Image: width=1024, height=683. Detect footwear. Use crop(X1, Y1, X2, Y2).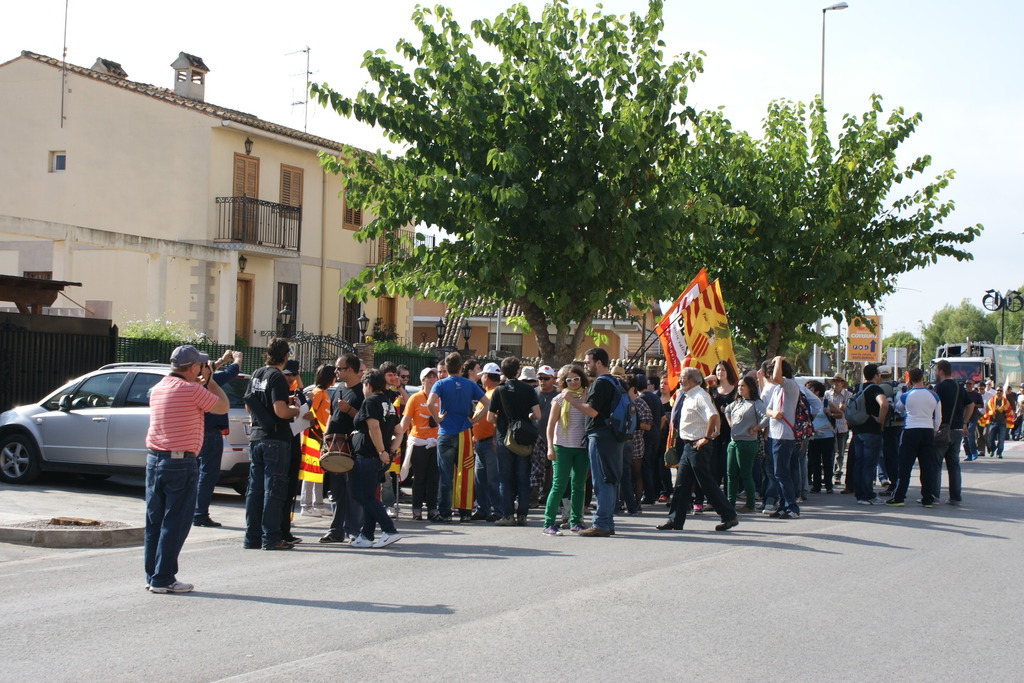
crop(692, 509, 704, 518).
